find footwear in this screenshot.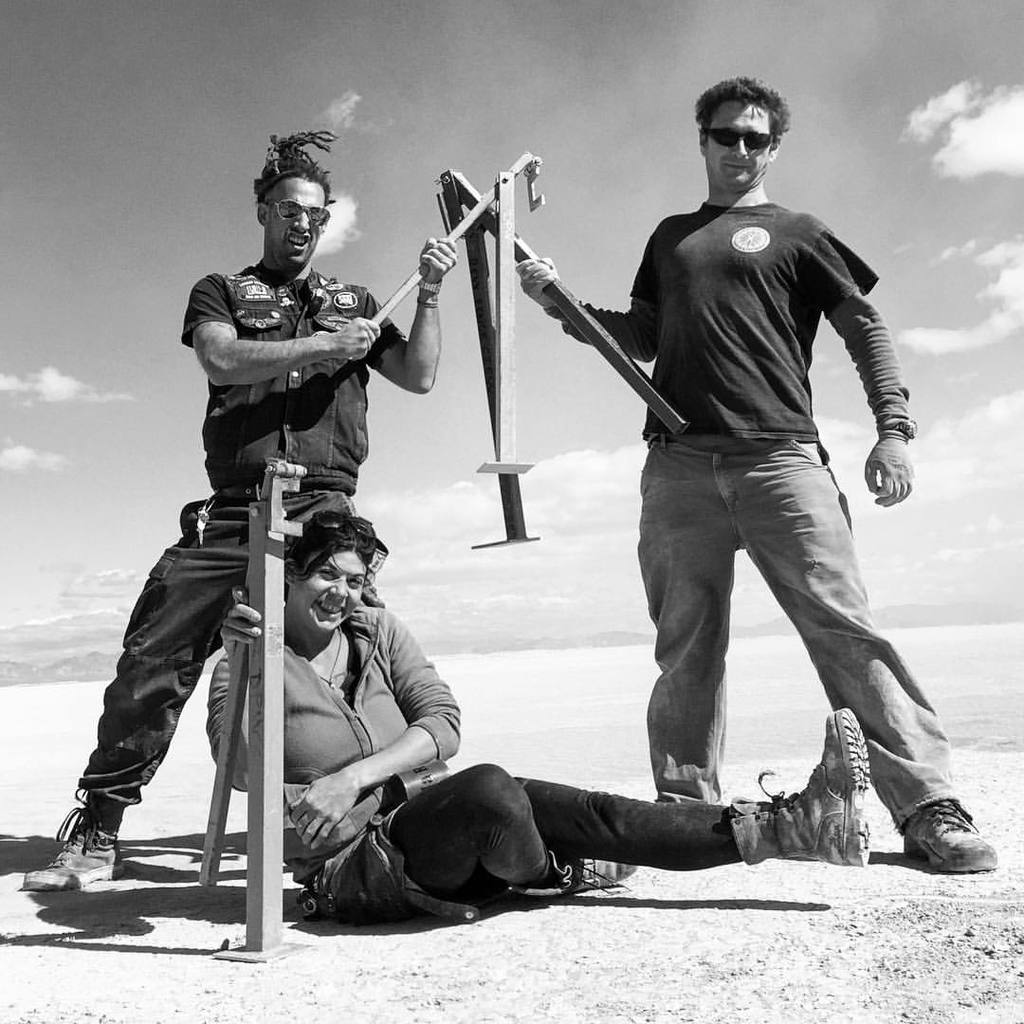
The bounding box for footwear is bbox=(17, 798, 125, 901).
